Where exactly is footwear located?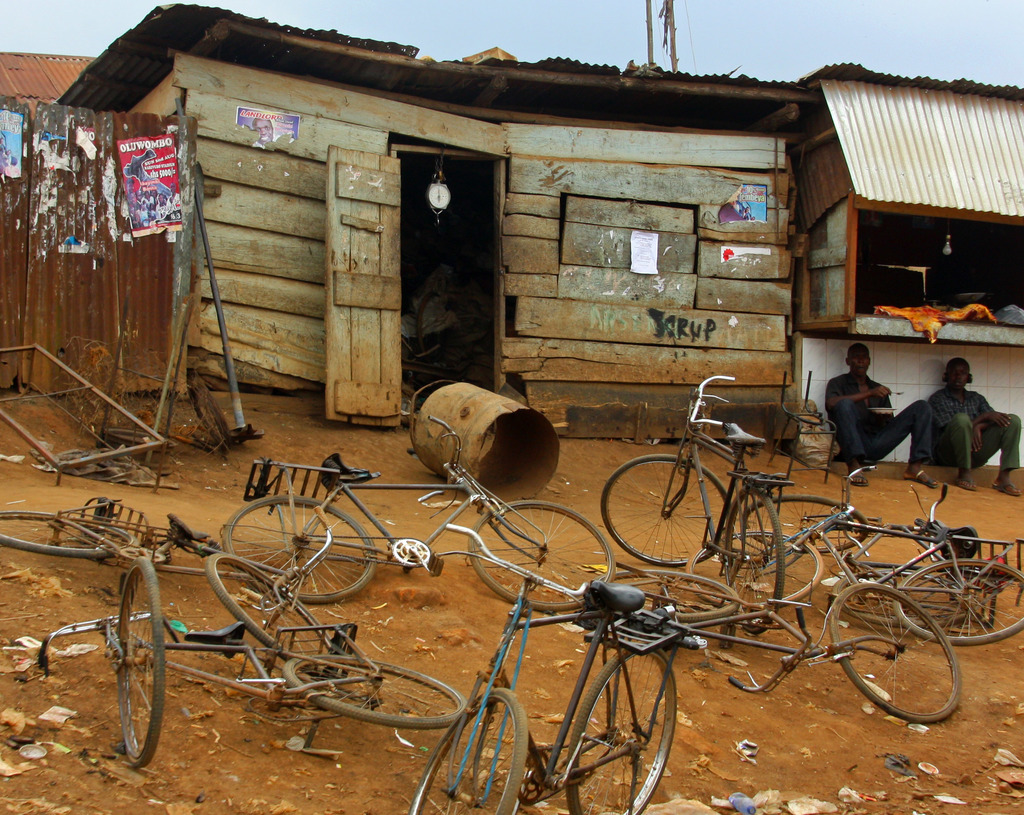
Its bounding box is (x1=851, y1=478, x2=874, y2=486).
